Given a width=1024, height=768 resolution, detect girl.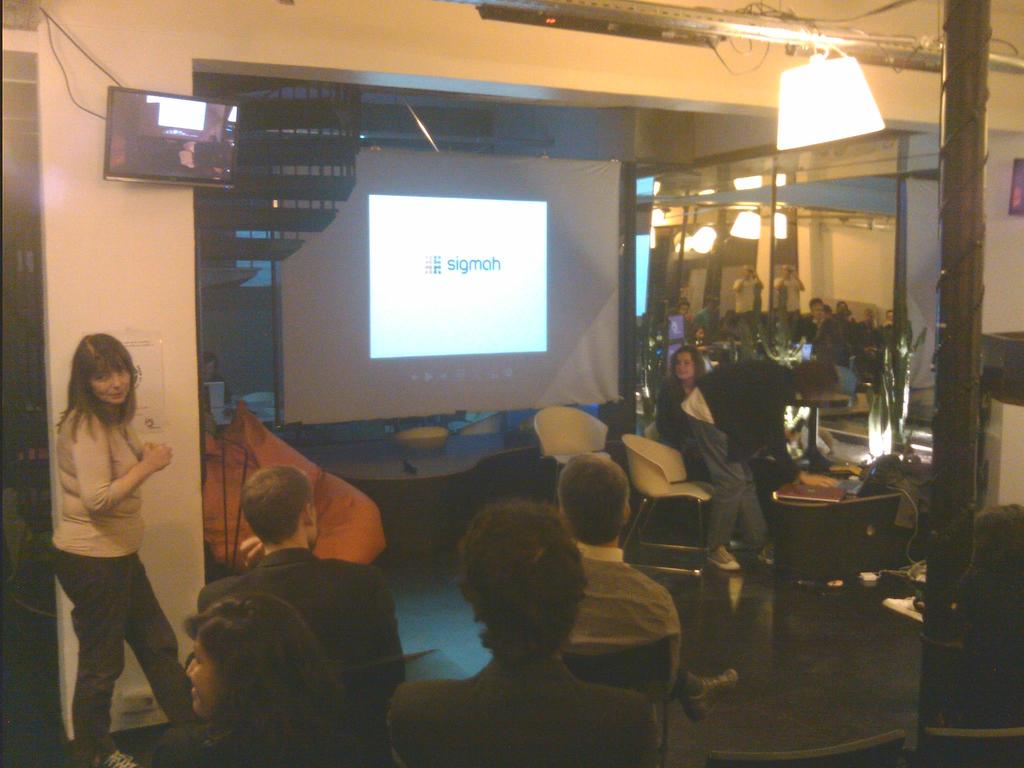
(x1=649, y1=349, x2=712, y2=441).
